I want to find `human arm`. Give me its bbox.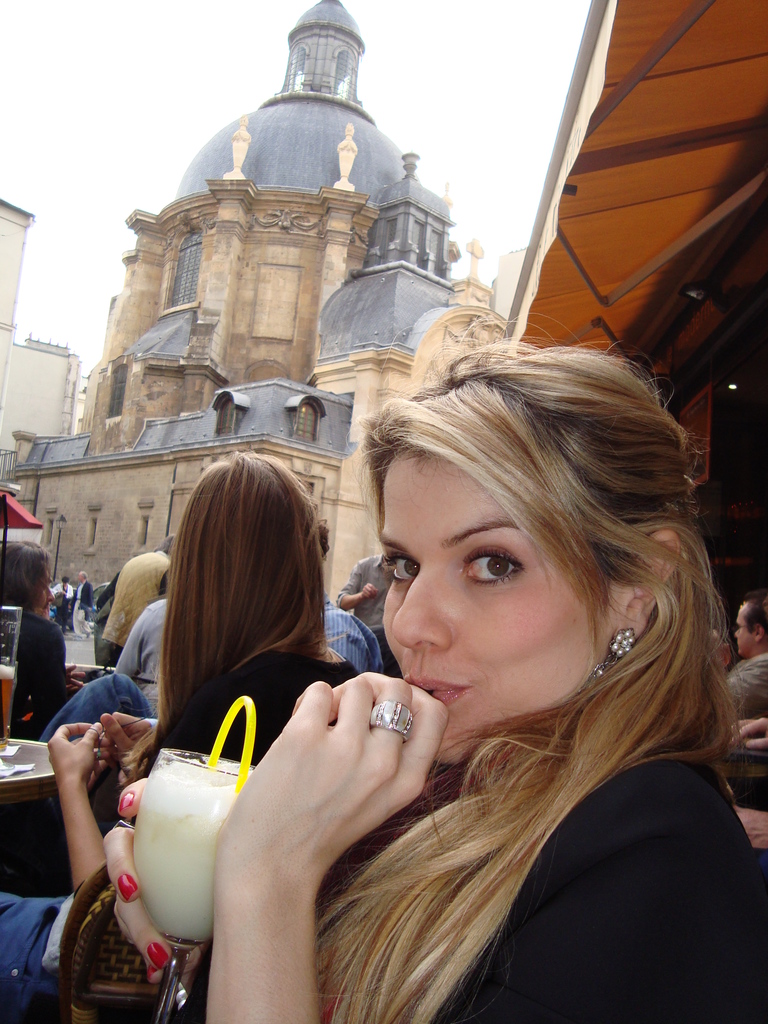
331:555:387:609.
